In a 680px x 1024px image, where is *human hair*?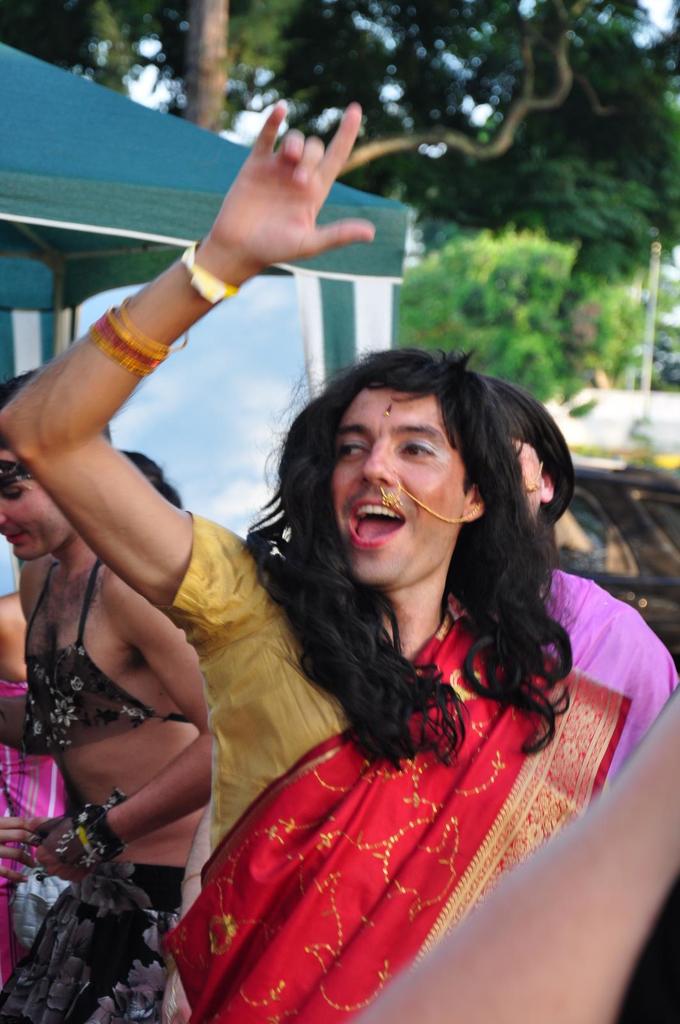
(left=482, top=378, right=578, bottom=529).
